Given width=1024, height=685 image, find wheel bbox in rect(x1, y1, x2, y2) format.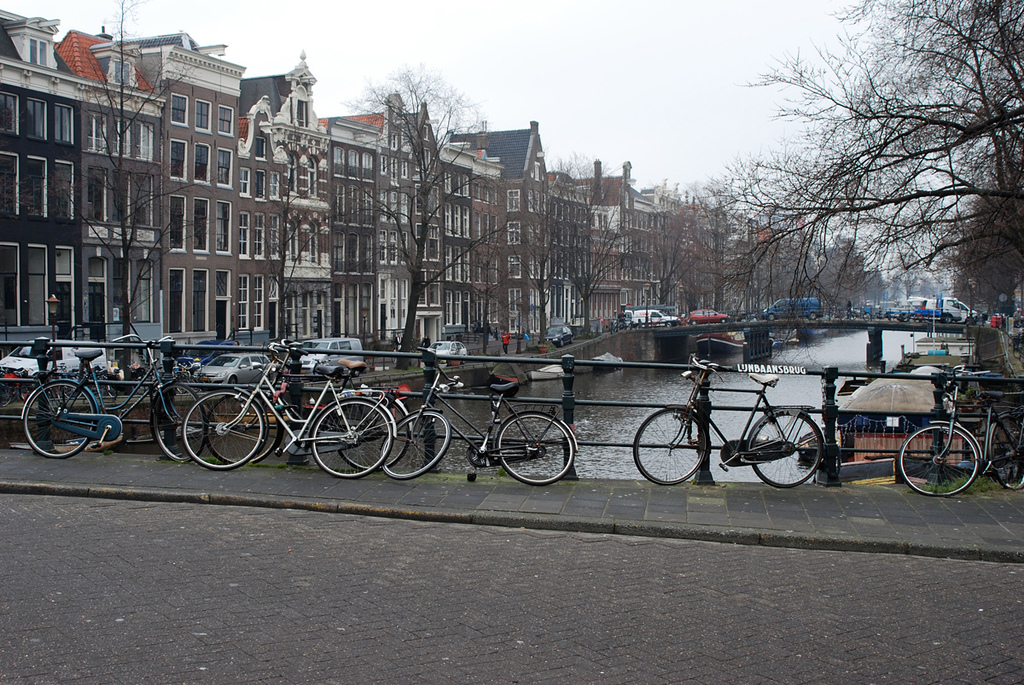
rect(809, 311, 818, 320).
